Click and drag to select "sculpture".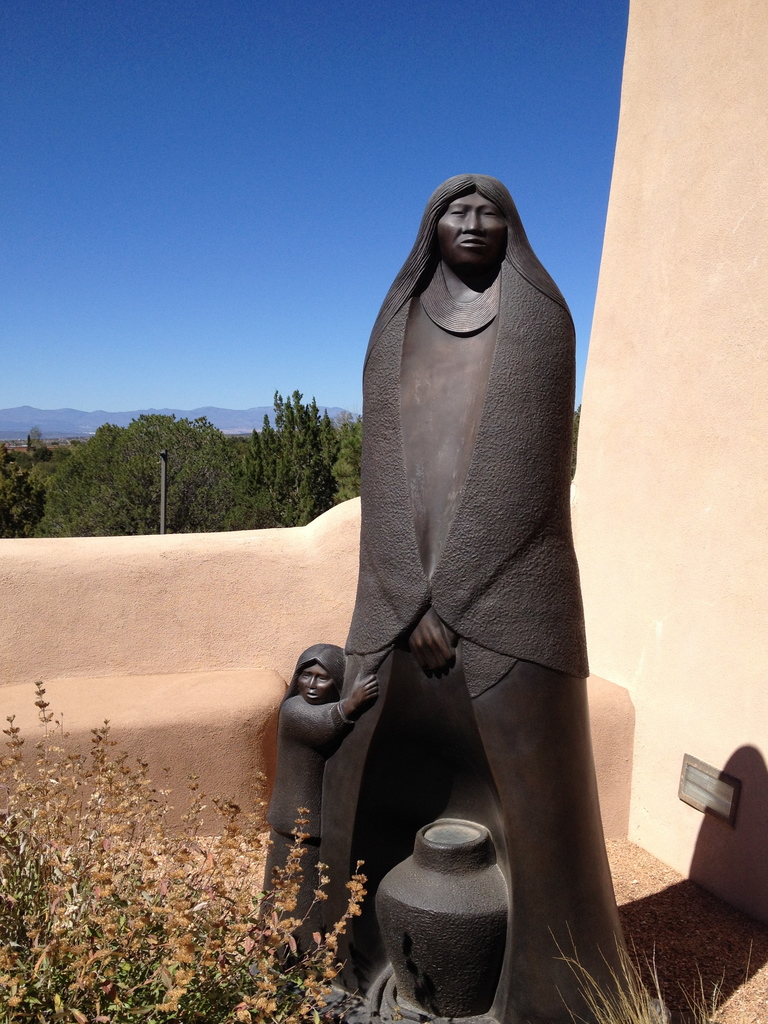
Selection: Rect(280, 138, 623, 969).
